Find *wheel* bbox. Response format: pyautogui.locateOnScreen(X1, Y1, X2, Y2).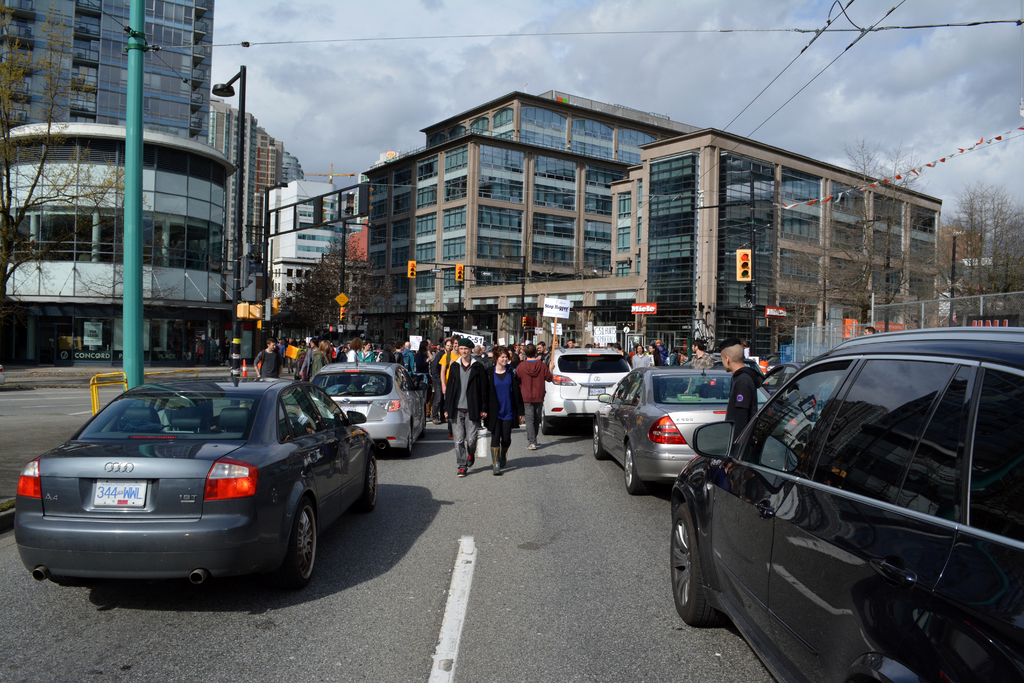
pyautogui.locateOnScreen(668, 505, 718, 617).
